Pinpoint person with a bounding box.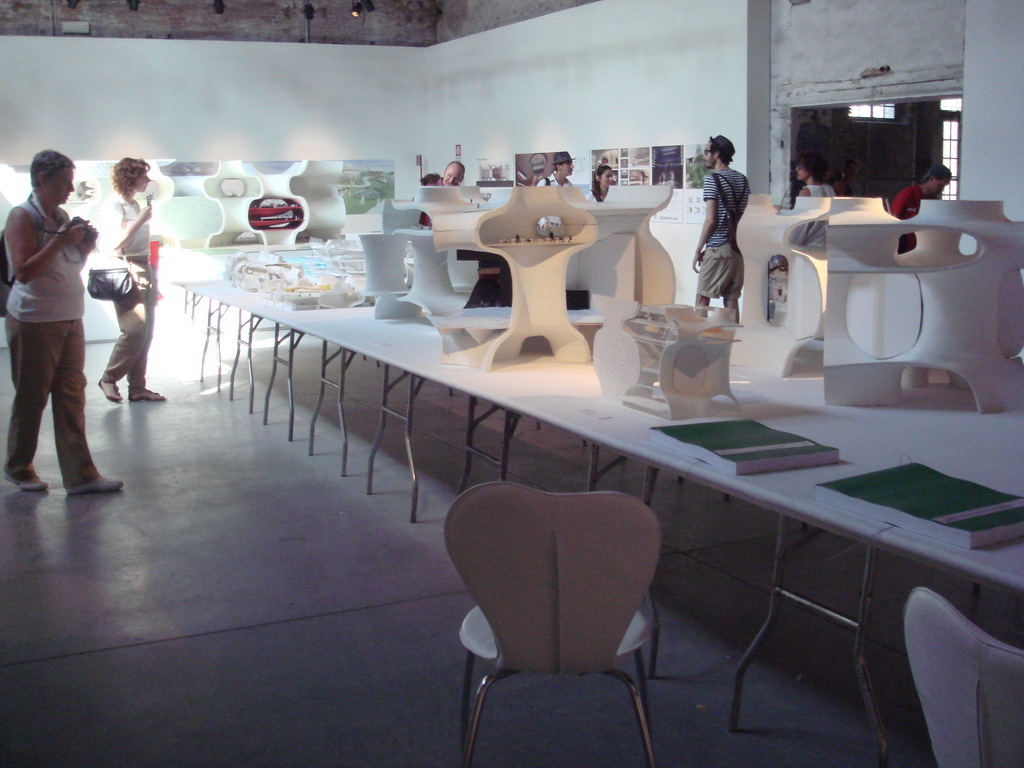
rect(420, 171, 440, 226).
